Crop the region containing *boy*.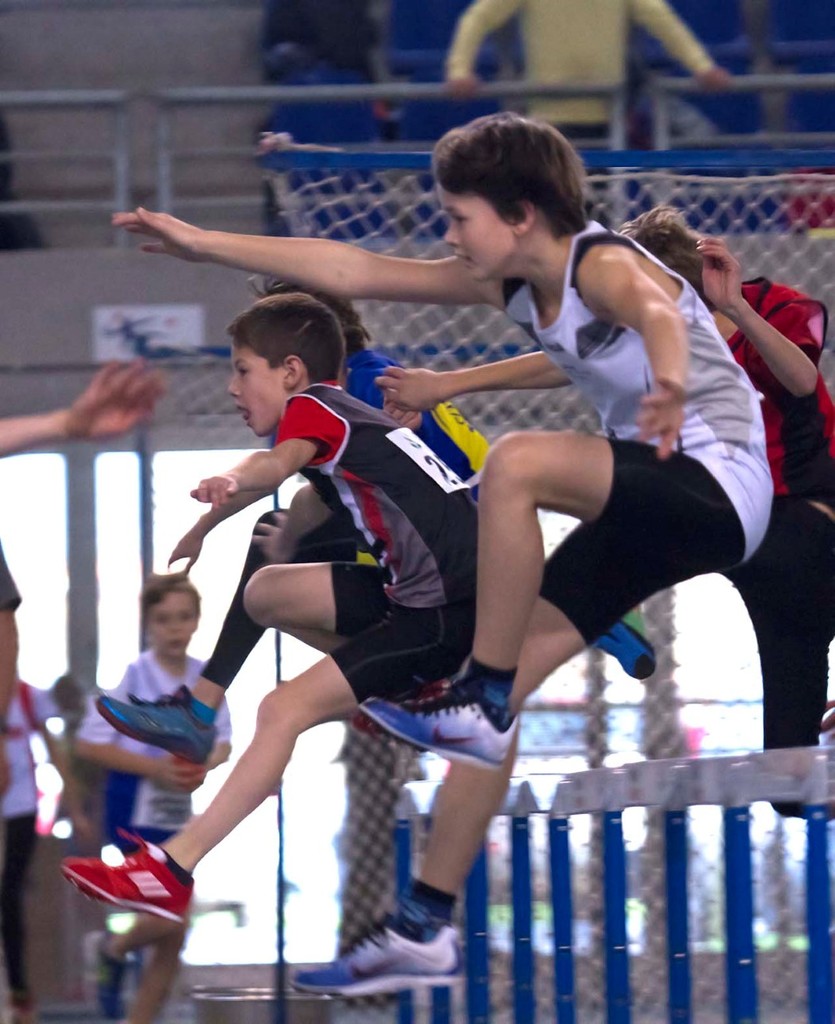
Crop region: select_region(602, 196, 834, 858).
